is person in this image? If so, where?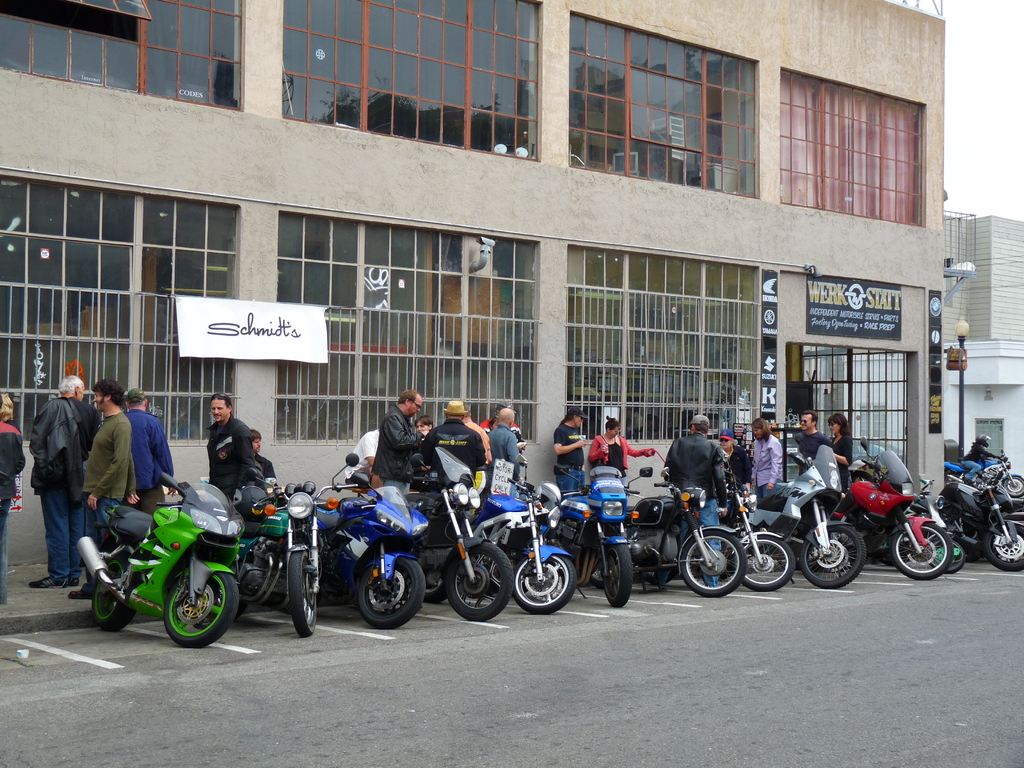
Yes, at x1=956 y1=431 x2=1005 y2=482.
